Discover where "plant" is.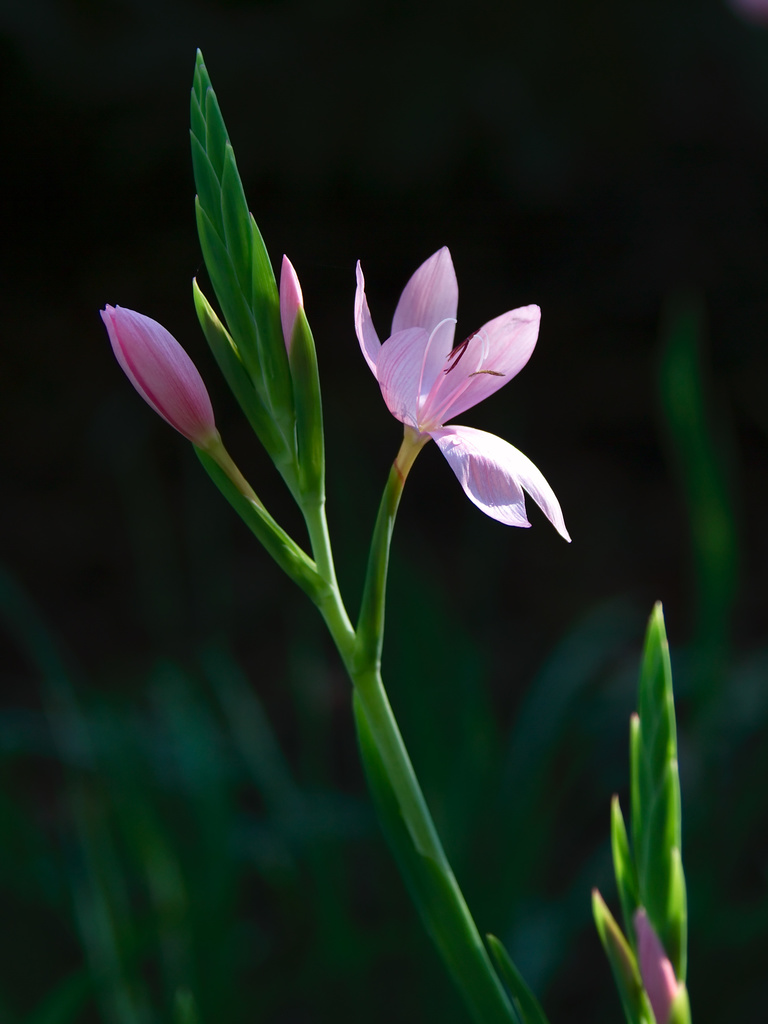
Discovered at Rect(83, 6, 717, 1018).
